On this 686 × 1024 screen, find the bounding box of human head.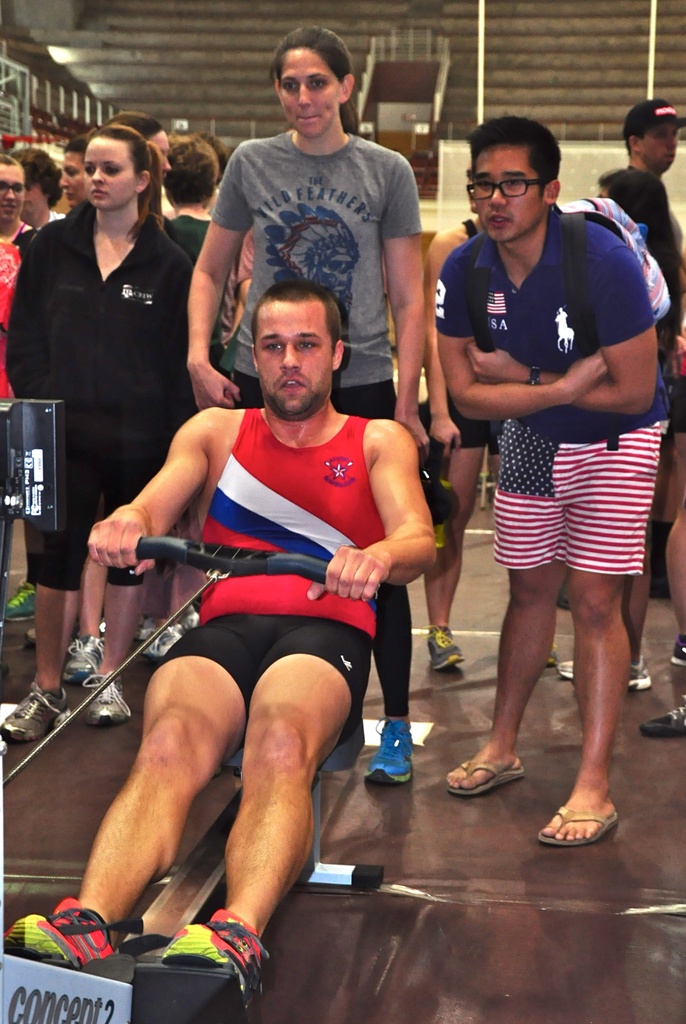
Bounding box: locate(10, 150, 64, 218).
